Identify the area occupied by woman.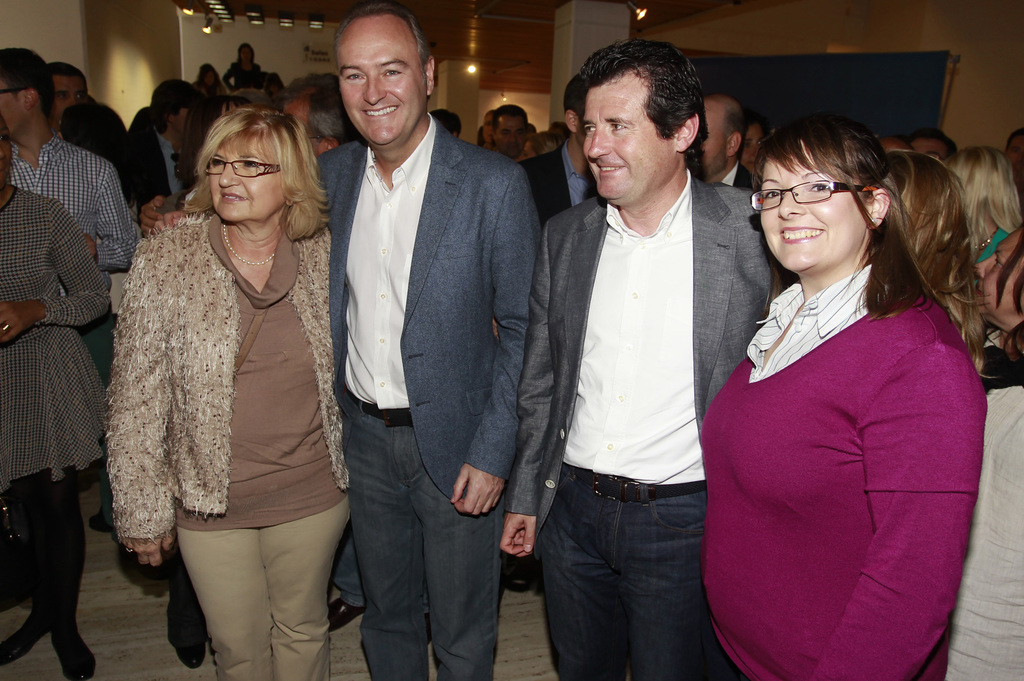
Area: bbox=[194, 62, 232, 106].
